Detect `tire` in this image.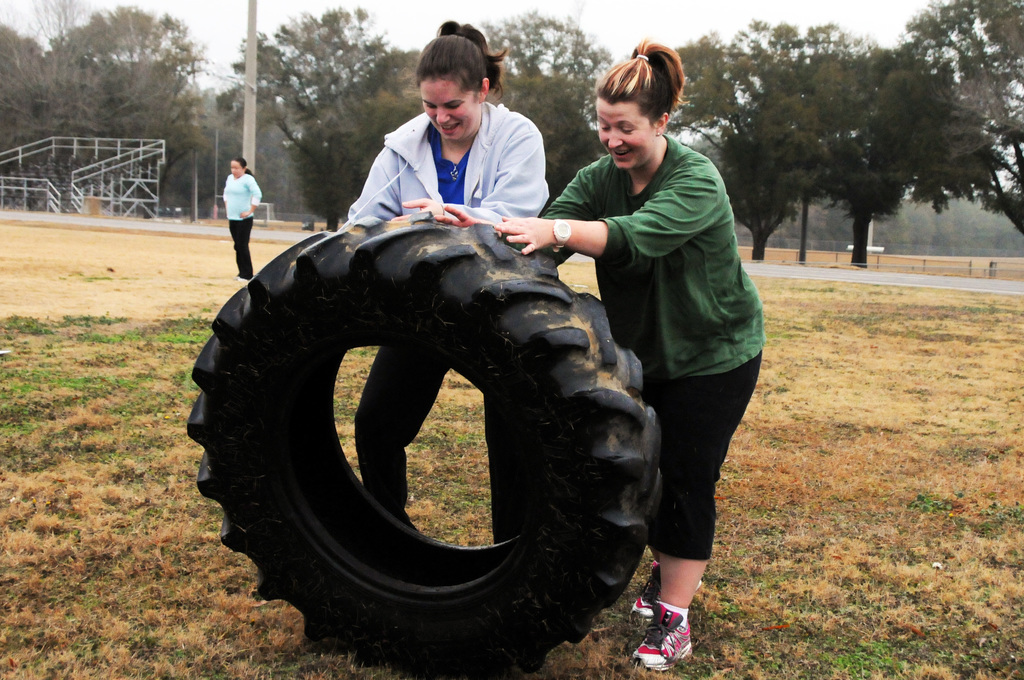
Detection: bbox=(180, 204, 671, 654).
